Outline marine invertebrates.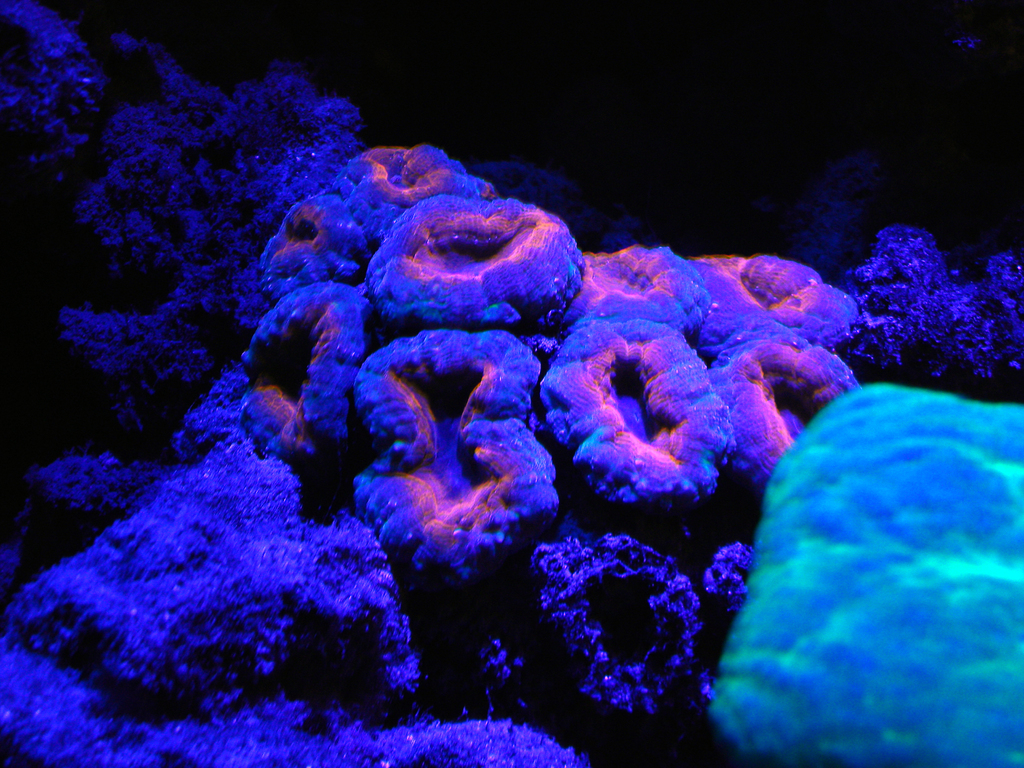
Outline: (x1=338, y1=311, x2=568, y2=590).
